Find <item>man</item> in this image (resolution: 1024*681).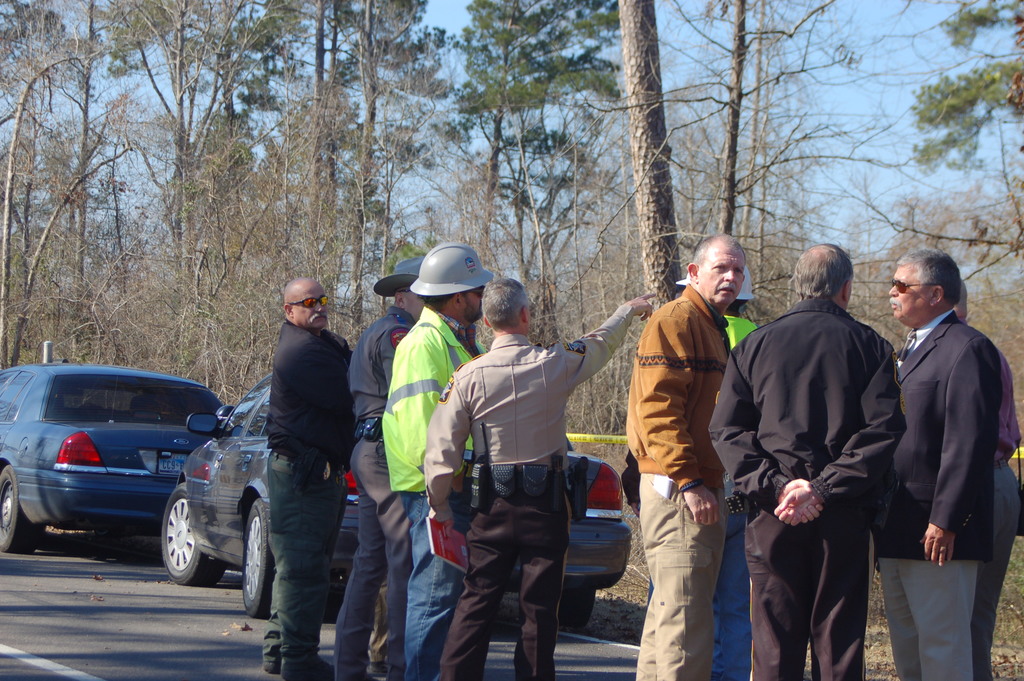
bbox(376, 245, 500, 680).
